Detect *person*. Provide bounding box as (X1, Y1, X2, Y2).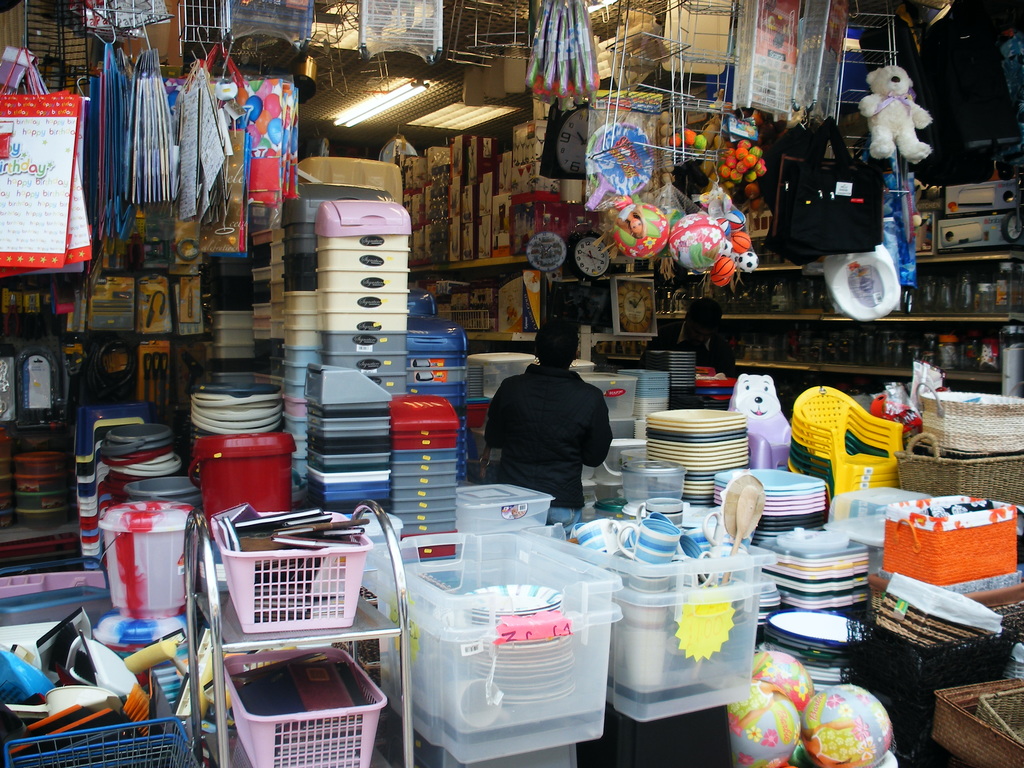
(612, 207, 647, 244).
